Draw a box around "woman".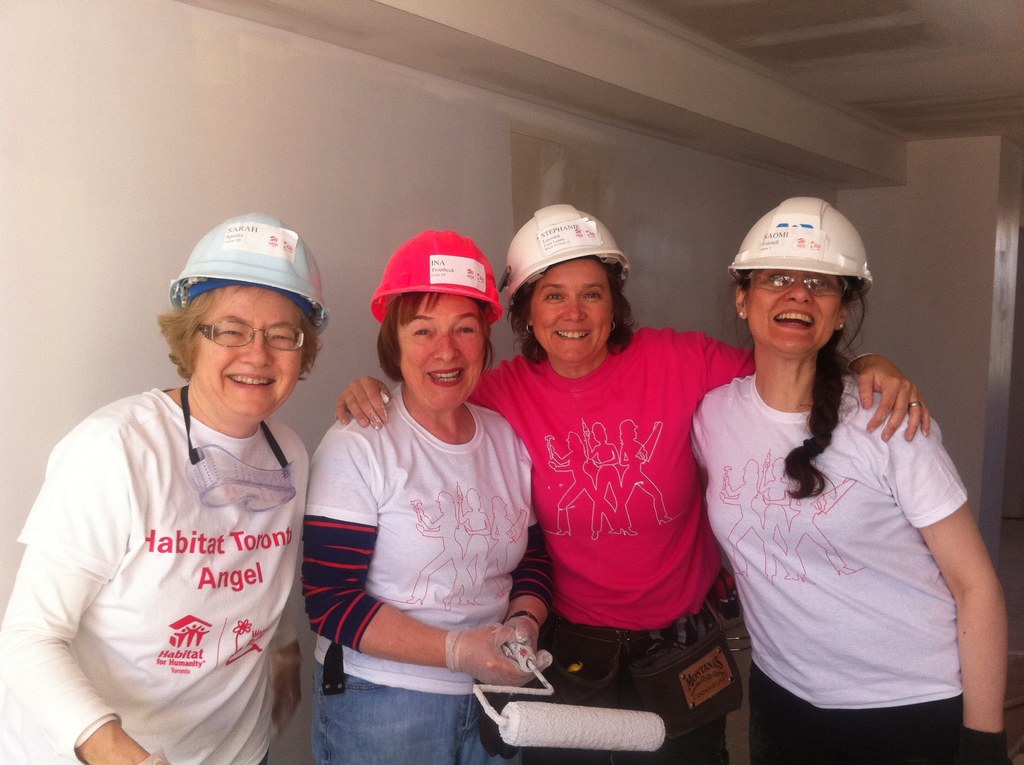
<box>0,211,316,764</box>.
